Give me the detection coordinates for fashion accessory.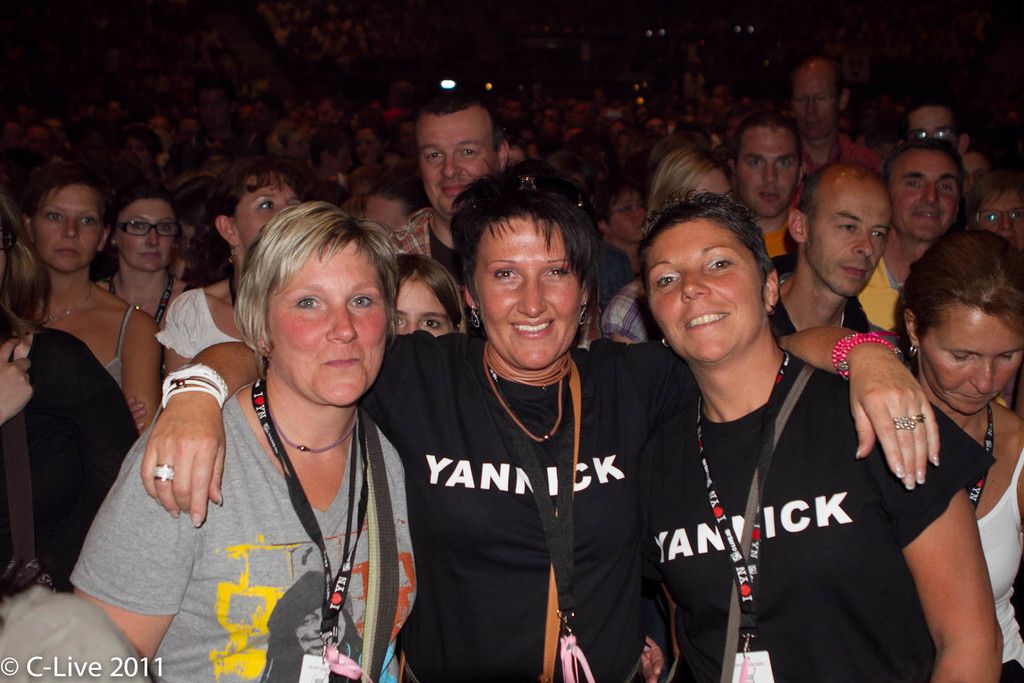
box=[153, 461, 177, 484].
